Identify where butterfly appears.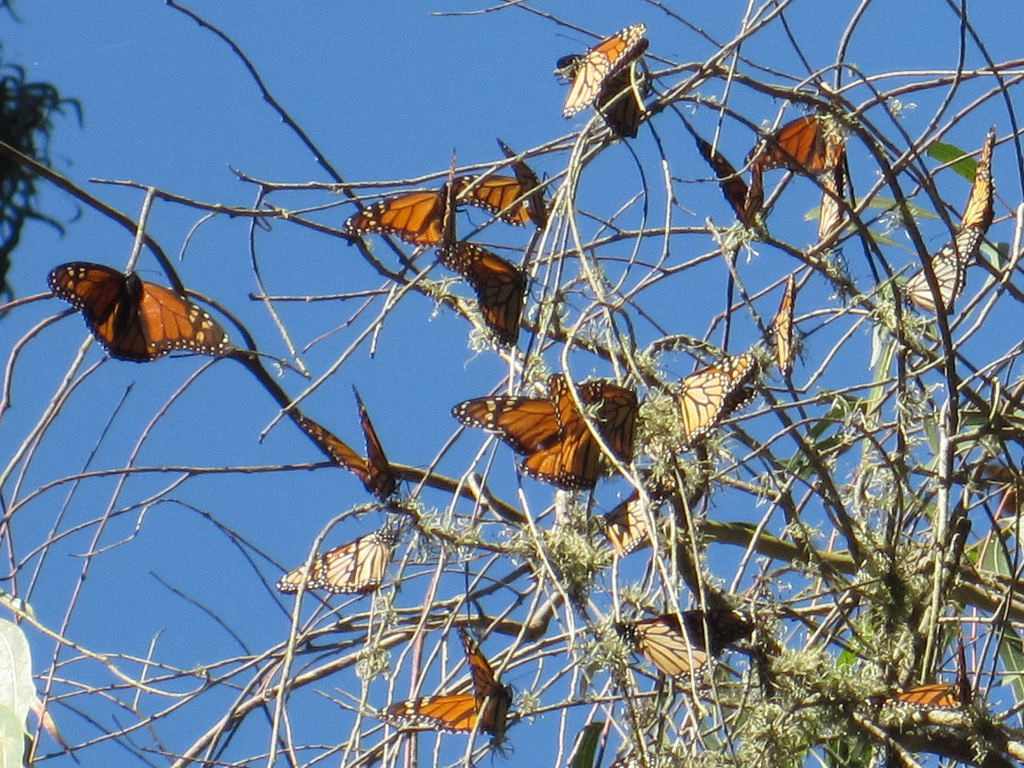
Appears at select_region(675, 352, 756, 448).
